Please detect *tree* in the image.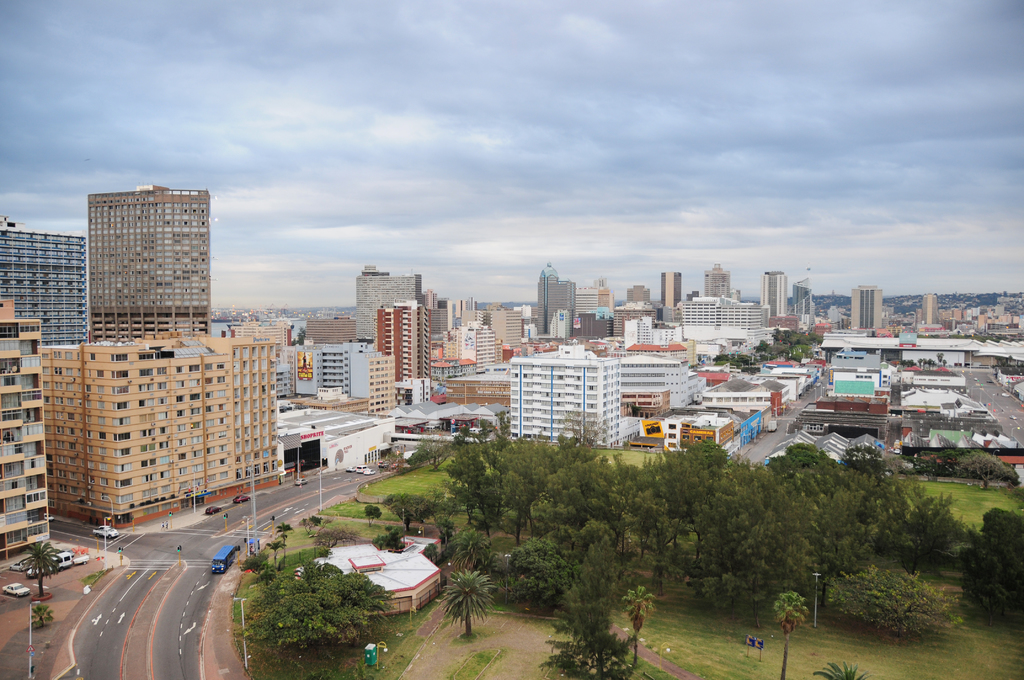
808:659:867:679.
